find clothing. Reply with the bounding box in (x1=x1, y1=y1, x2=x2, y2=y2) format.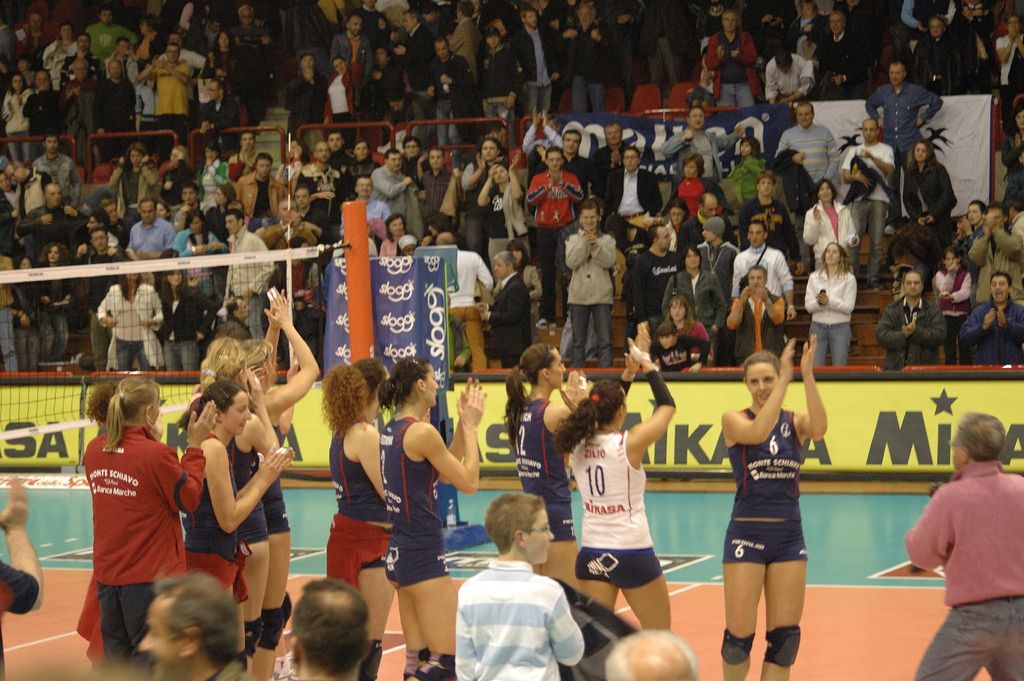
(x1=909, y1=463, x2=1023, y2=680).
